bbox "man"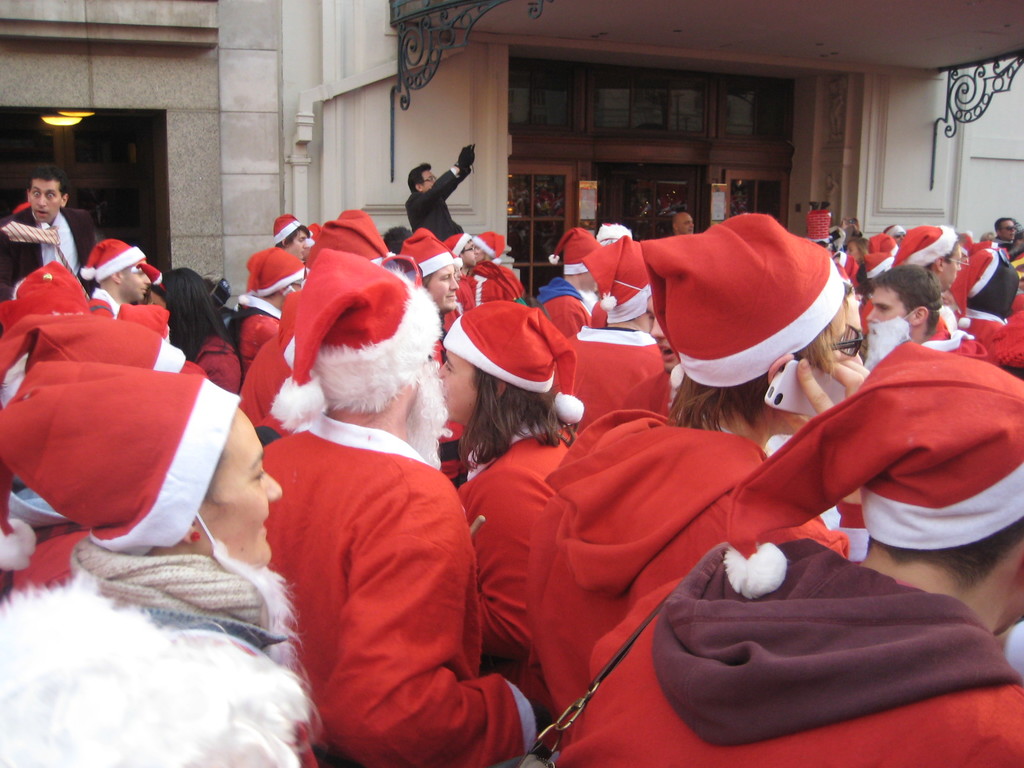
<bbox>852, 273, 947, 356</bbox>
